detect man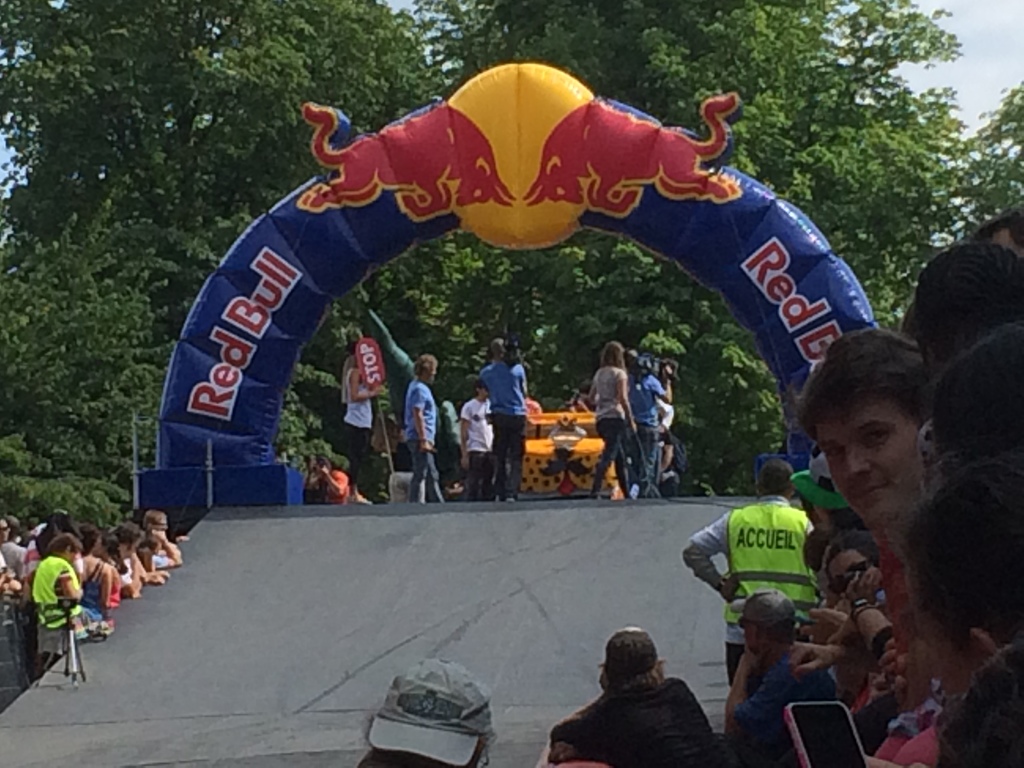
crop(460, 381, 495, 501)
